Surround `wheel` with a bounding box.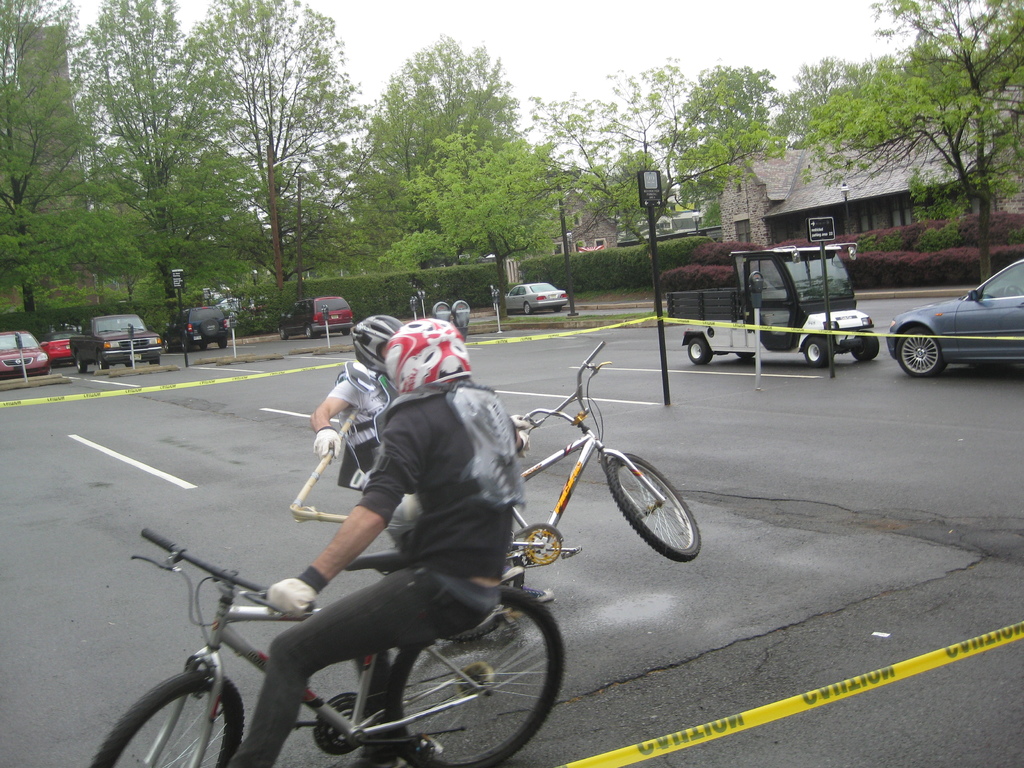
BBox(198, 343, 207, 352).
